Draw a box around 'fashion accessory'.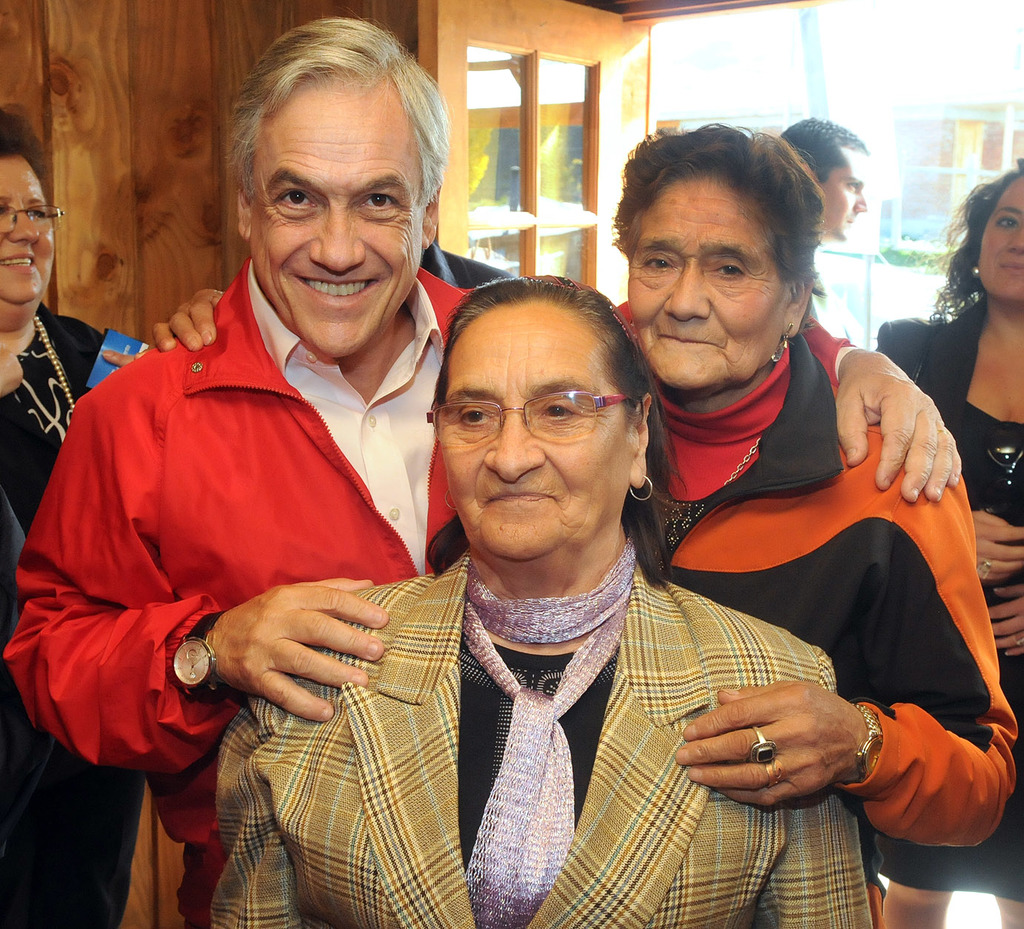
<box>473,564,637,928</box>.
